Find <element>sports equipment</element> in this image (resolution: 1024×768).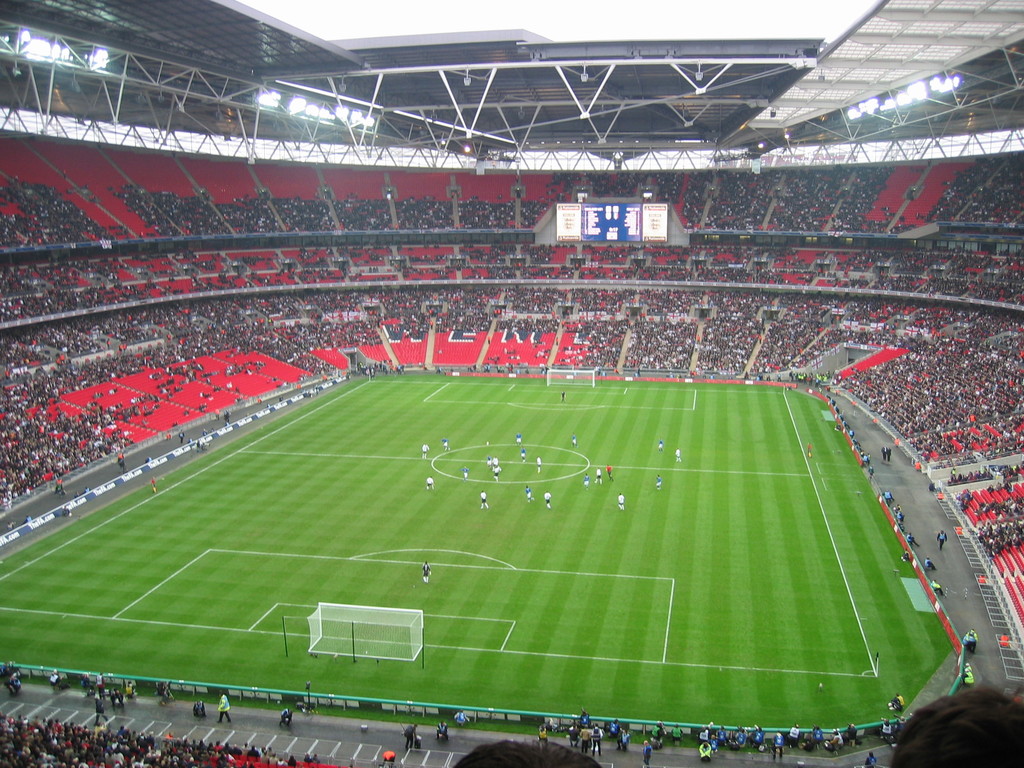
(left=550, top=365, right=594, bottom=387).
